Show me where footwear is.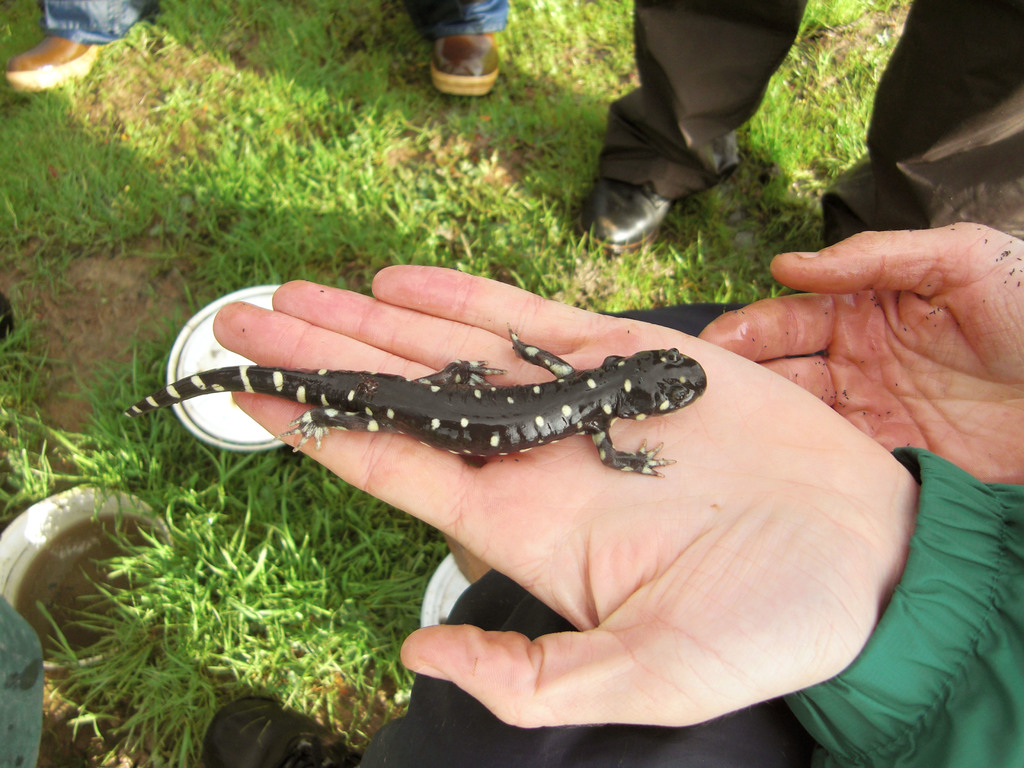
footwear is at x1=7, y1=35, x2=100, y2=95.
